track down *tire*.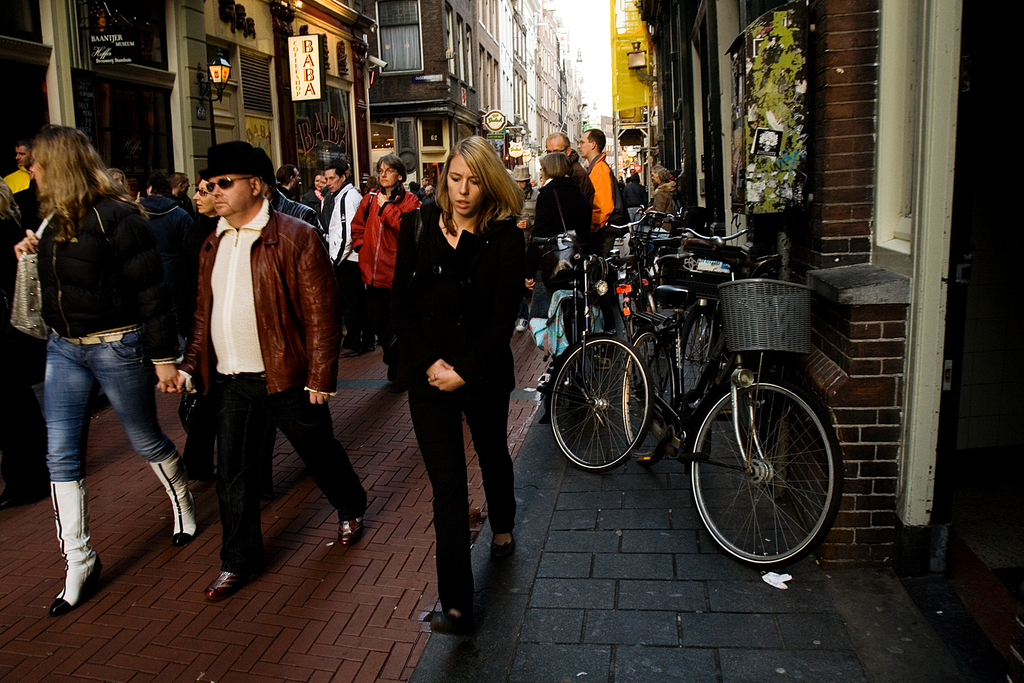
Tracked to 548, 328, 654, 474.
